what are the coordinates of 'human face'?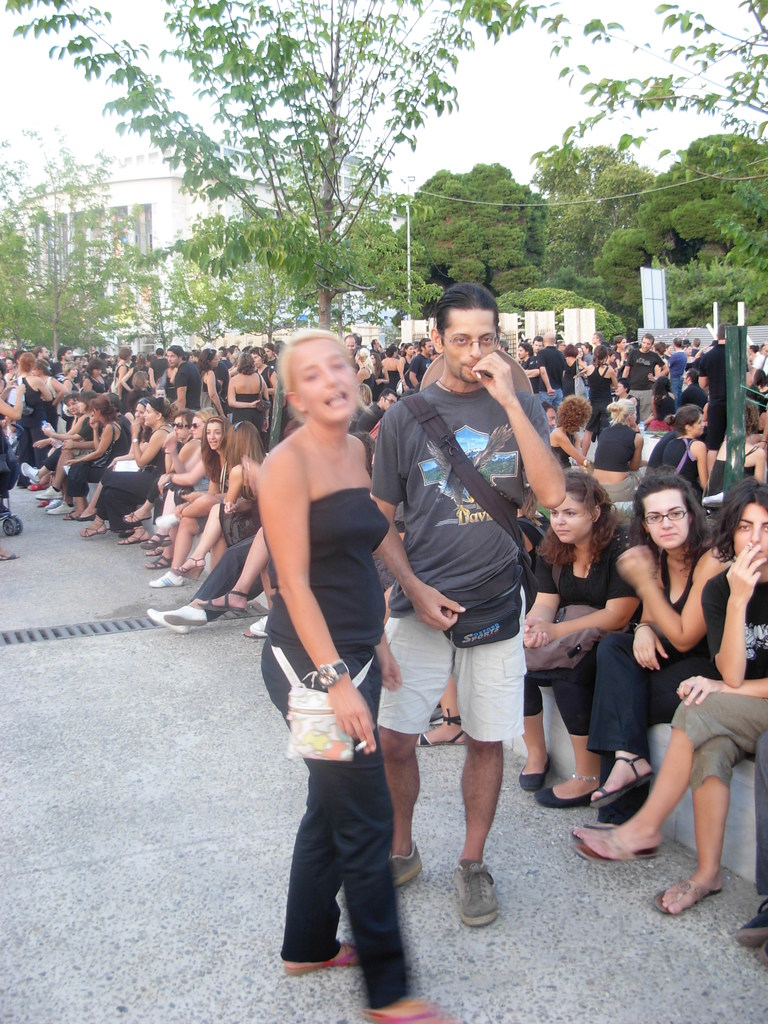
select_region(529, 337, 541, 351).
